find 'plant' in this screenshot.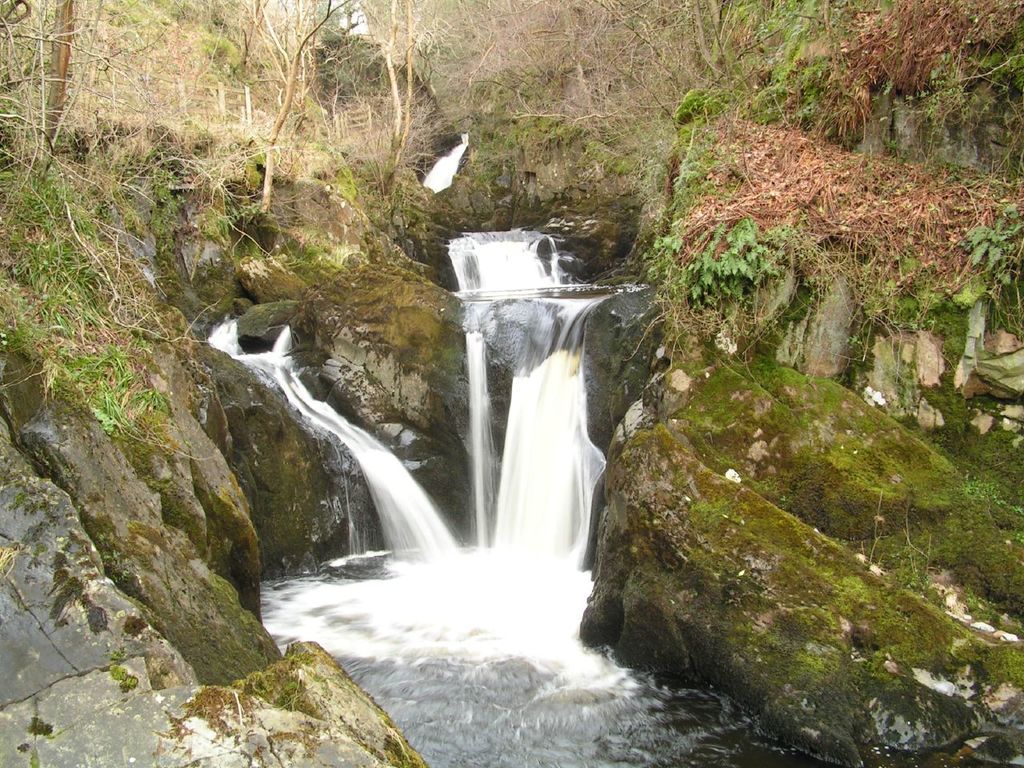
The bounding box for 'plant' is 125:501:311:709.
